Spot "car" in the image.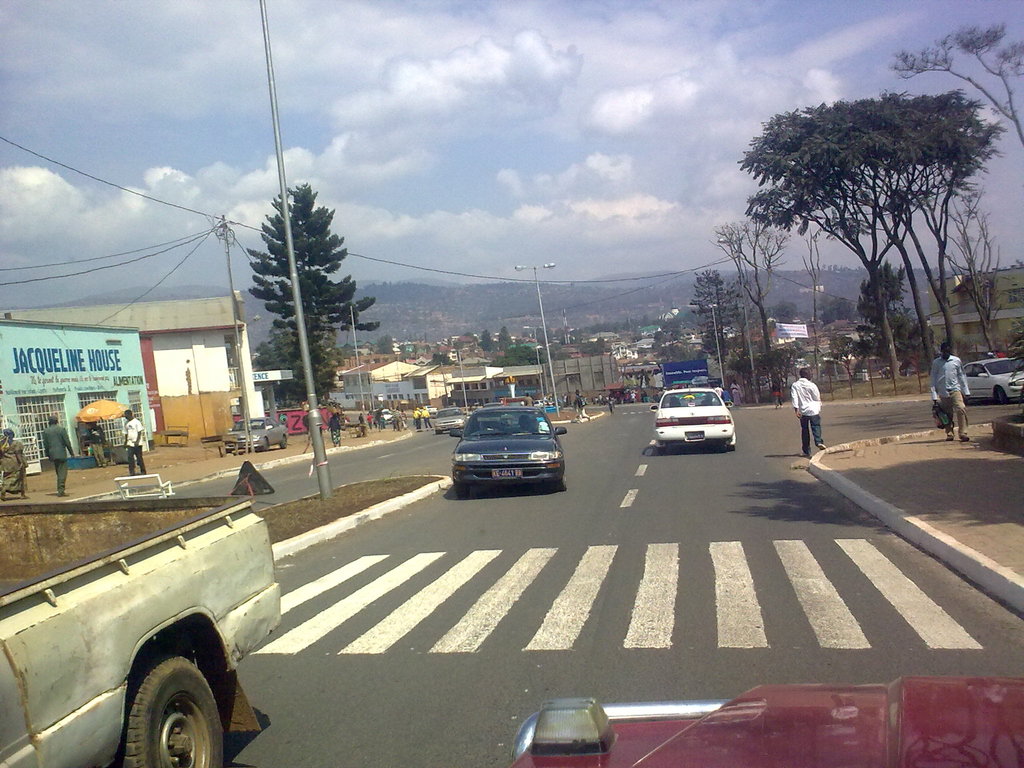
"car" found at {"left": 649, "top": 379, "right": 740, "bottom": 457}.
